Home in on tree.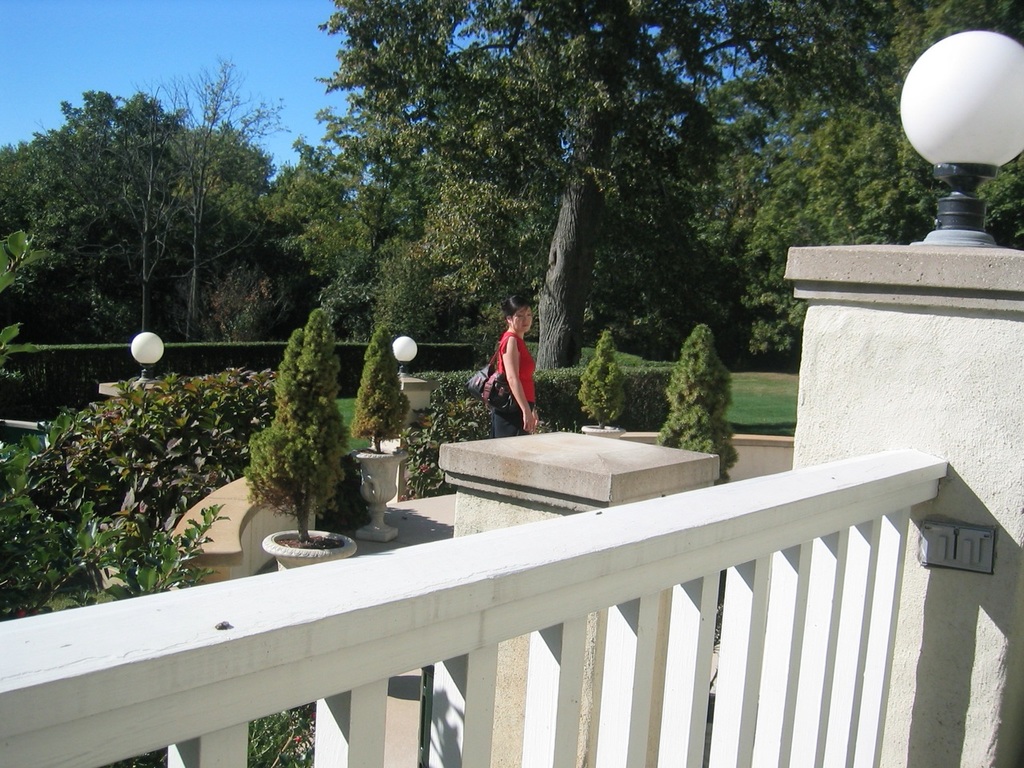
Homed in at l=313, t=0, r=886, b=370.
